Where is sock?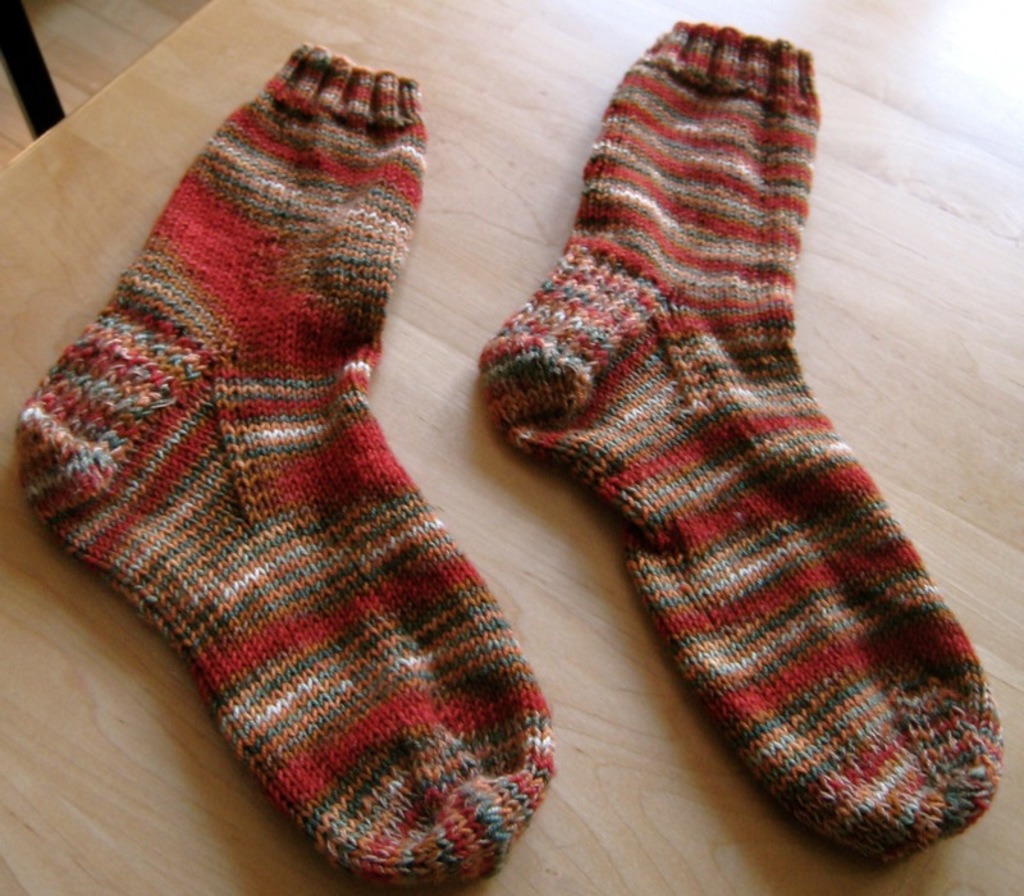
9:38:562:888.
